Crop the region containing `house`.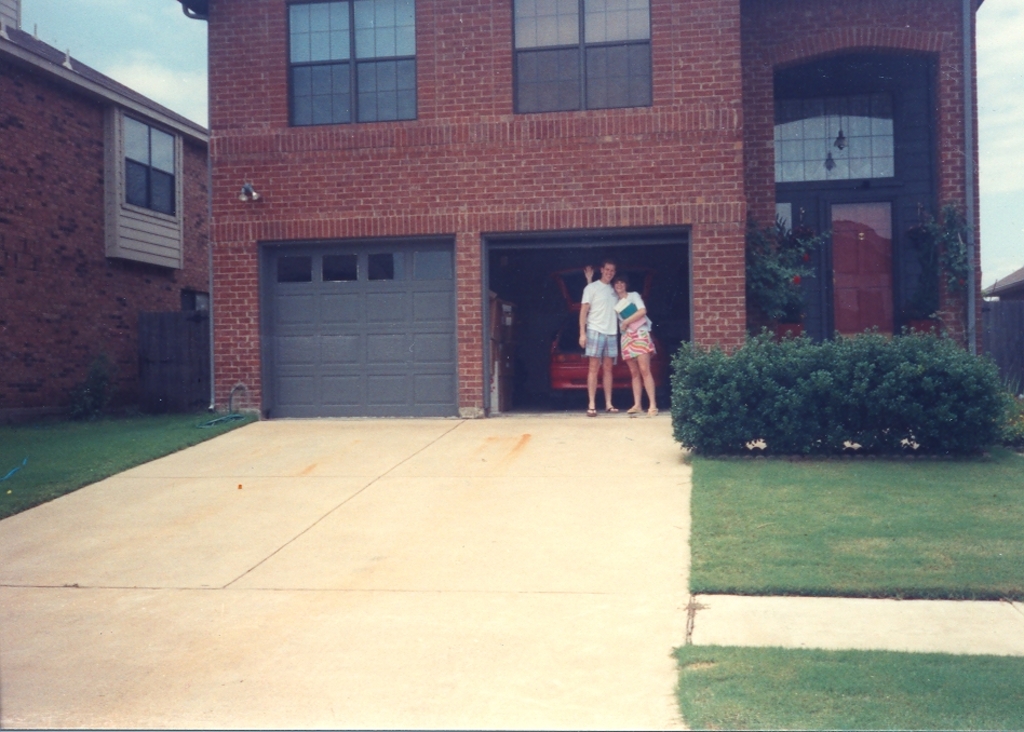
Crop region: [218,0,984,422].
